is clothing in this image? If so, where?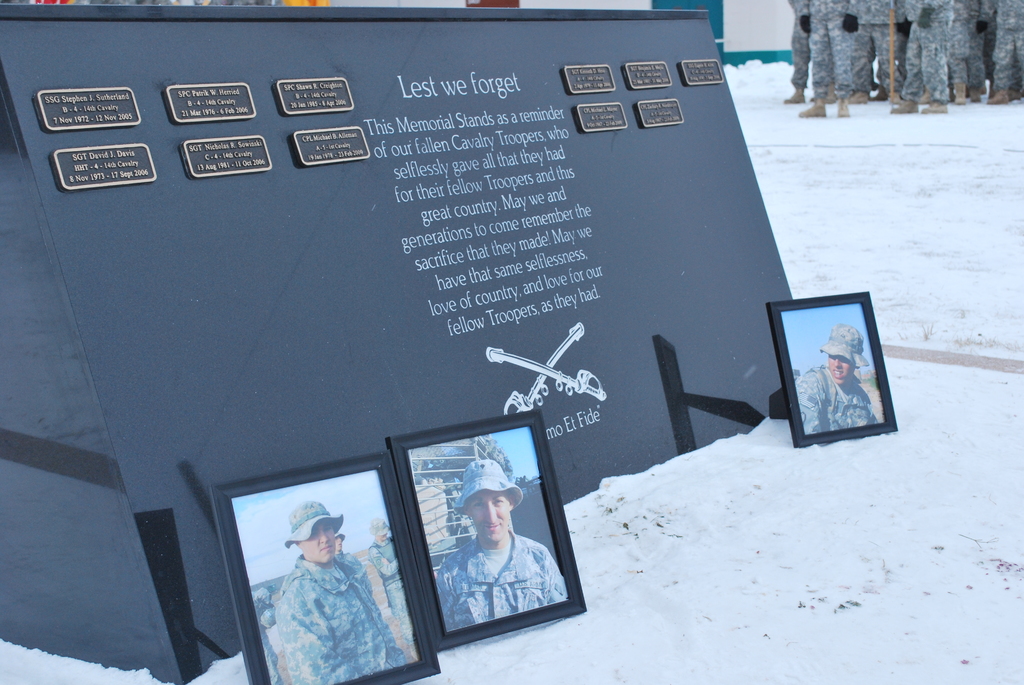
Yes, at <bbox>806, 3, 854, 101</bbox>.
